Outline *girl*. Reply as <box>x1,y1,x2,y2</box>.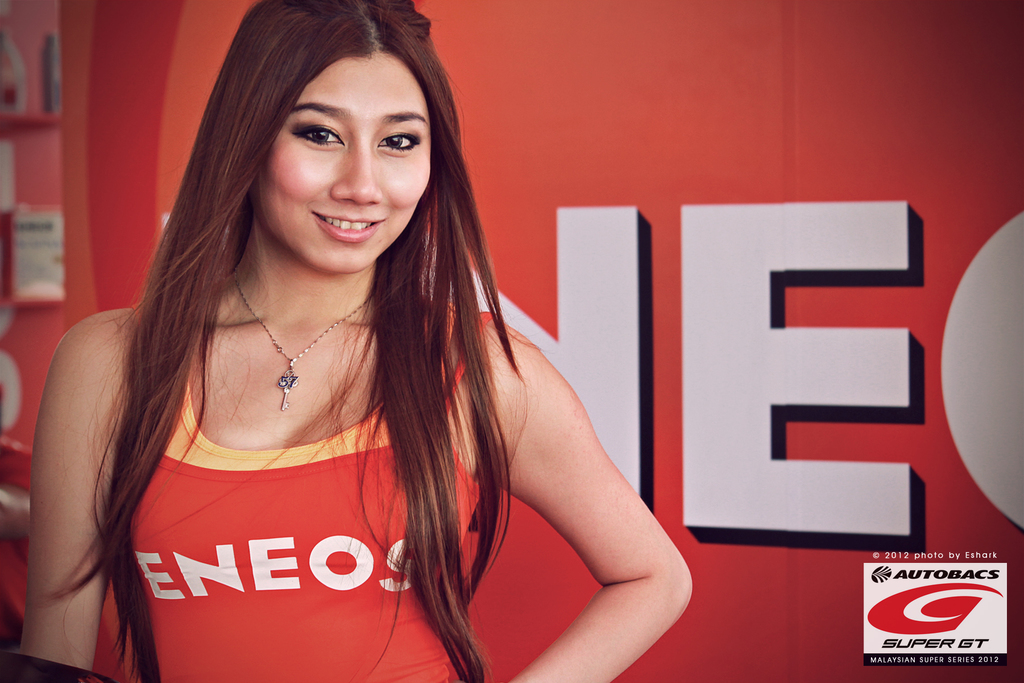
<box>20,0,686,682</box>.
